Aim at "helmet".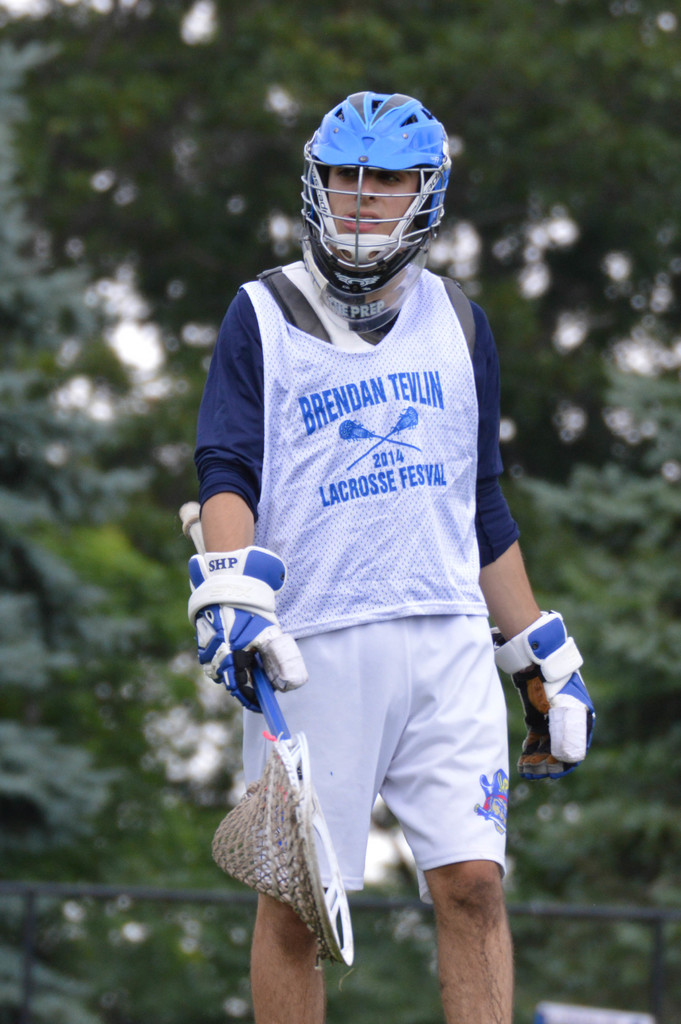
Aimed at {"x1": 294, "y1": 71, "x2": 454, "y2": 282}.
